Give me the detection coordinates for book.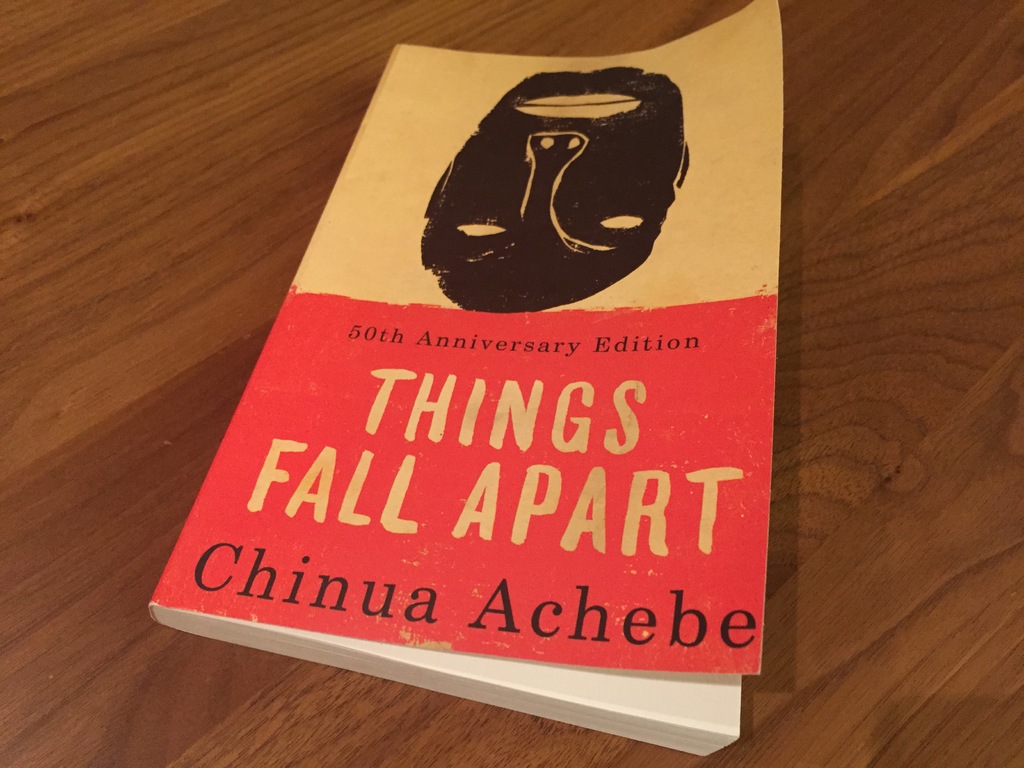
<bbox>167, 47, 812, 756</bbox>.
